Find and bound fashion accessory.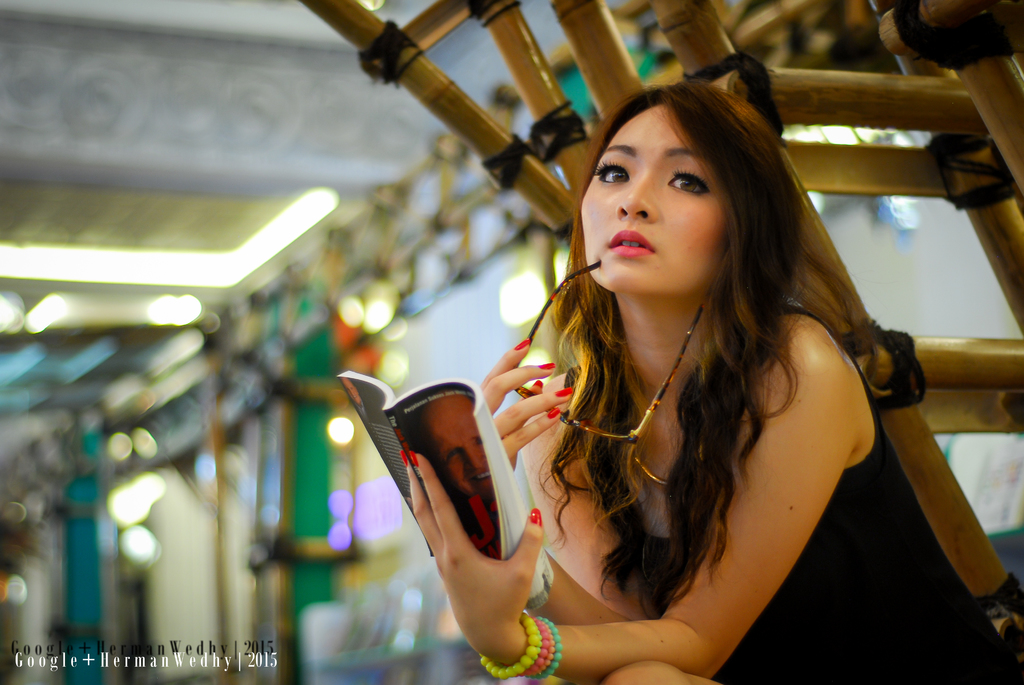
Bound: l=398, t=449, r=408, b=466.
